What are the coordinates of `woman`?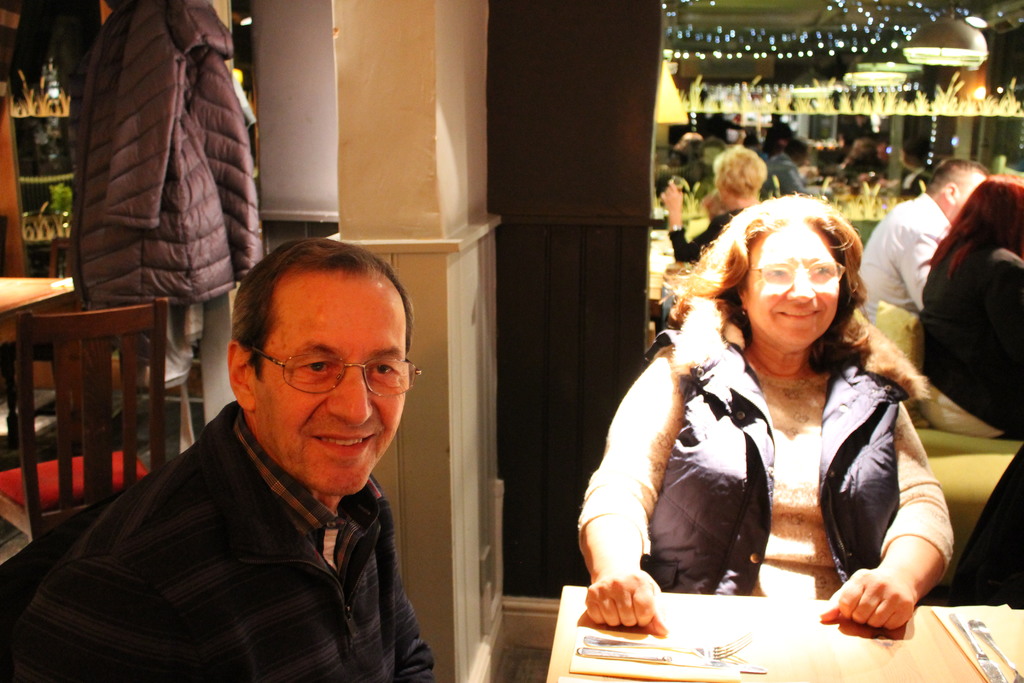
detection(843, 138, 883, 186).
